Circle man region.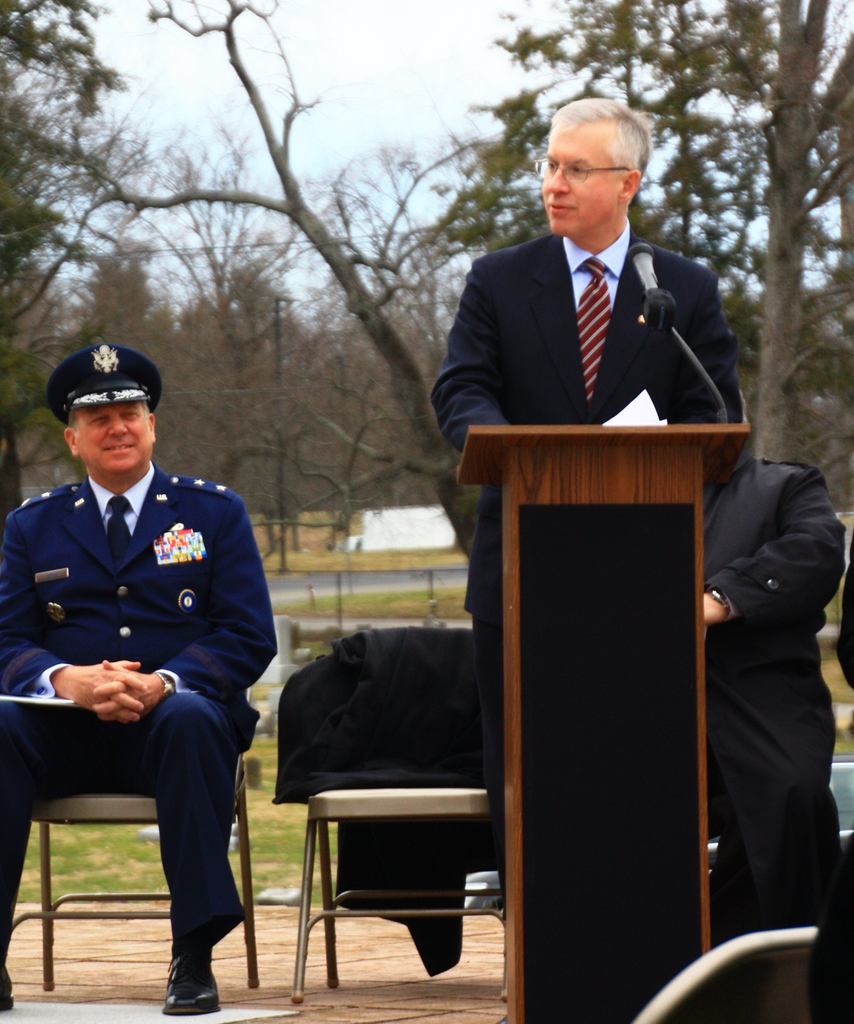
Region: (left=694, top=392, right=846, bottom=1023).
